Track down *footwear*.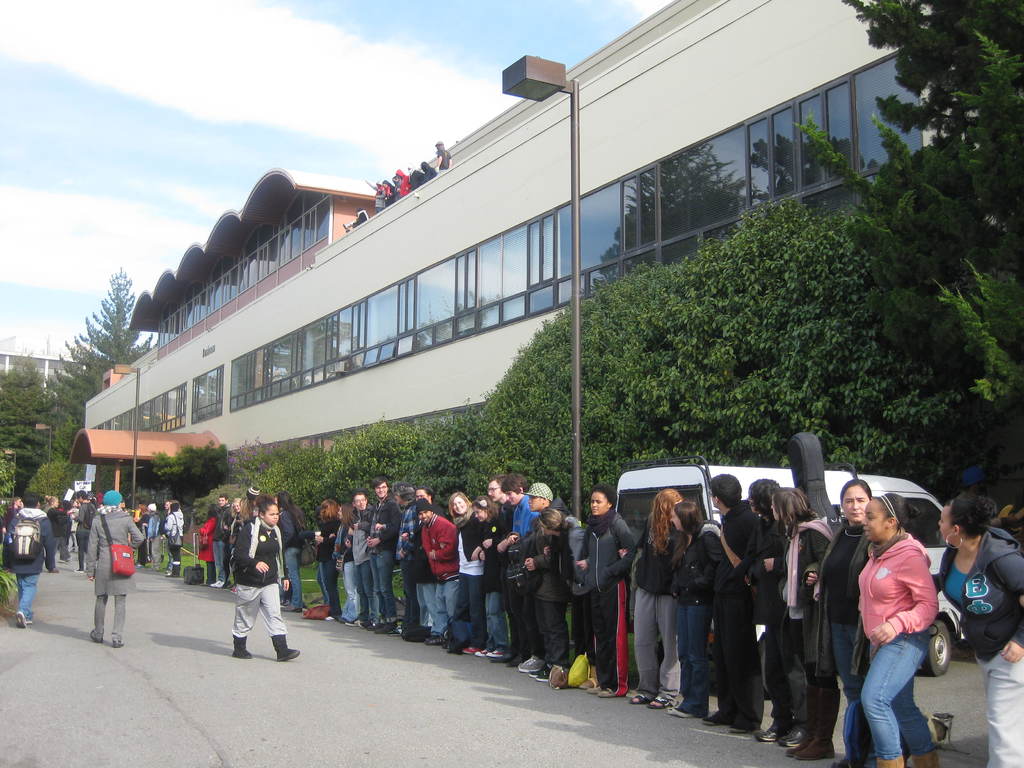
Tracked to (758,725,781,739).
